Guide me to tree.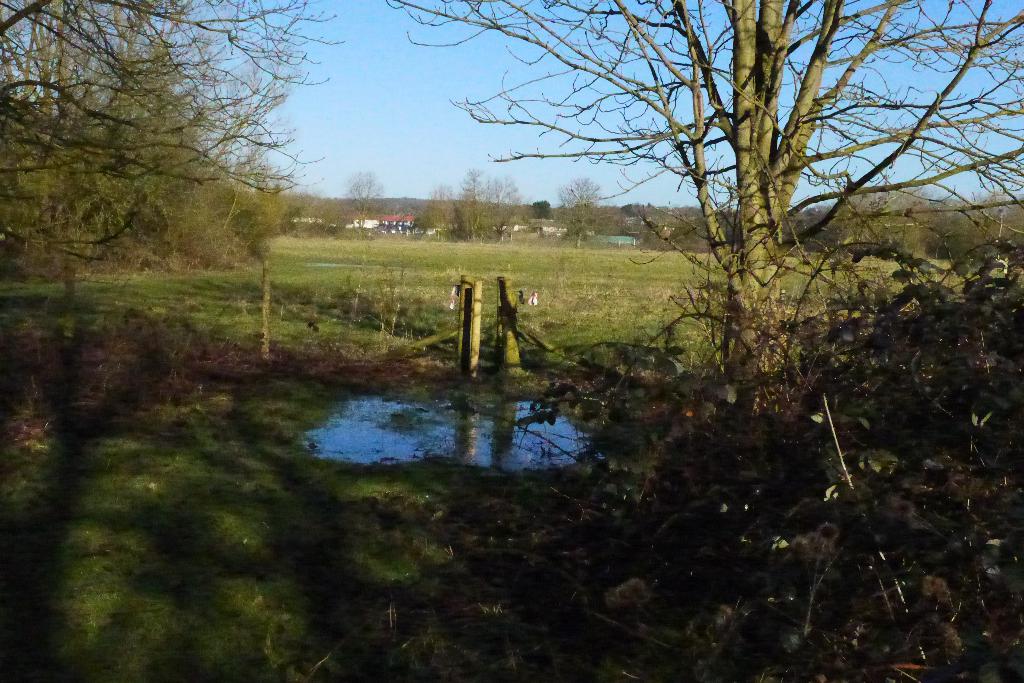
Guidance: 346:172:375:234.
